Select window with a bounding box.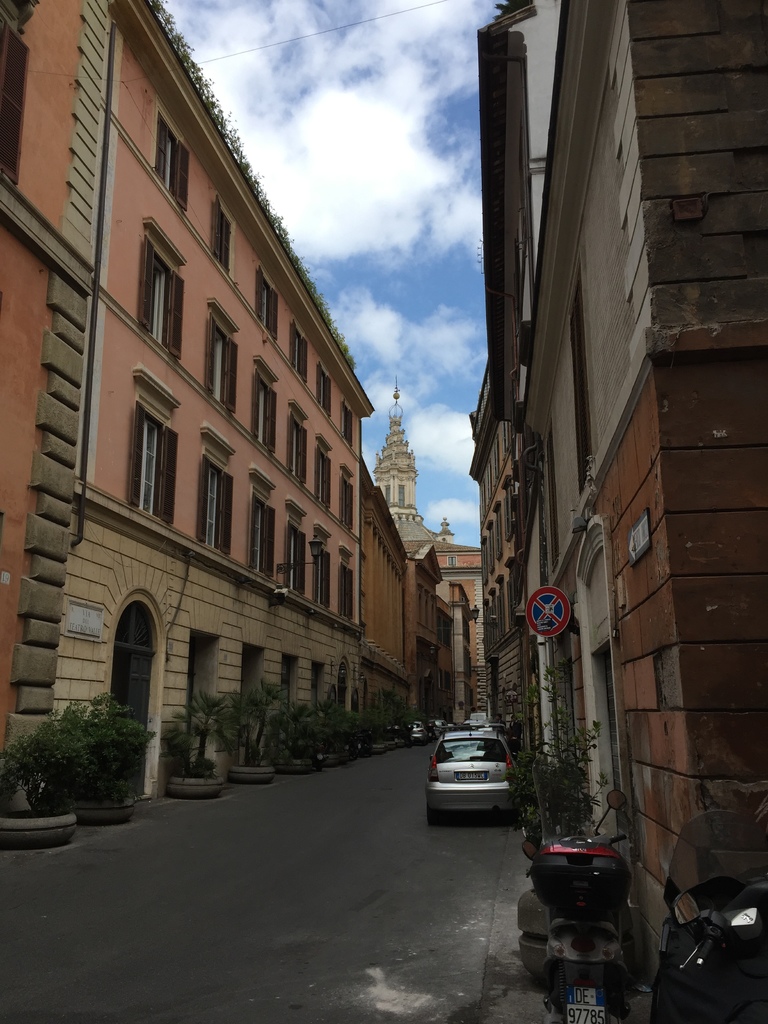
{"left": 245, "top": 492, "right": 278, "bottom": 578}.
